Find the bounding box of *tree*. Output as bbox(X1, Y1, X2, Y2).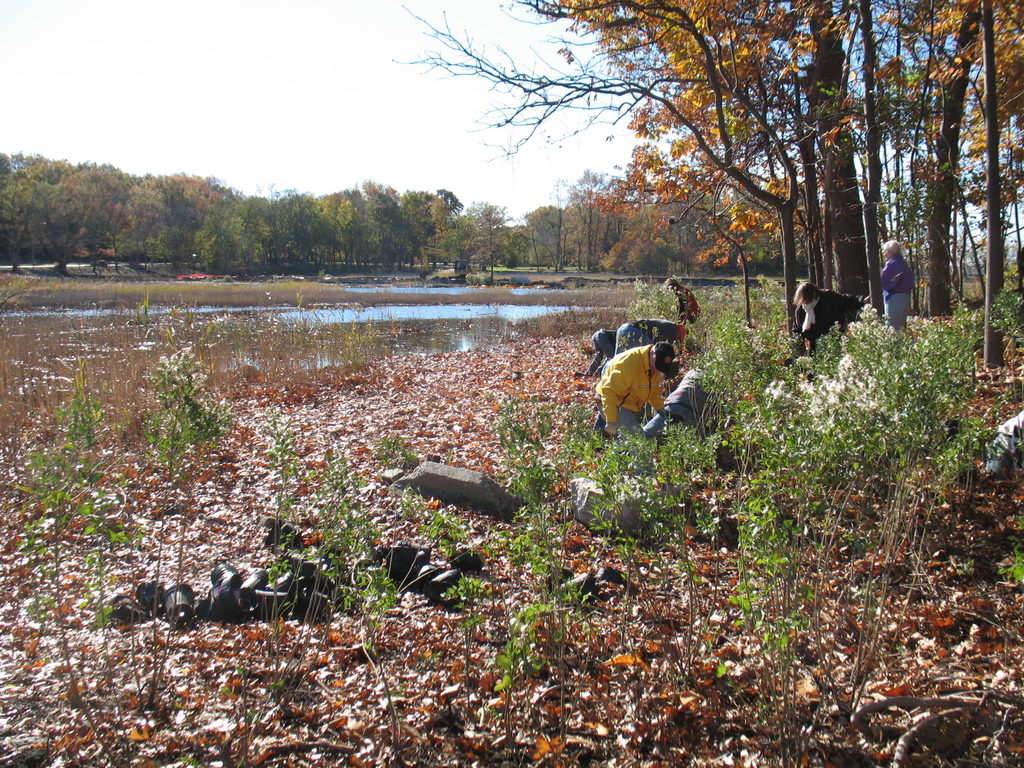
bbox(382, 0, 808, 362).
